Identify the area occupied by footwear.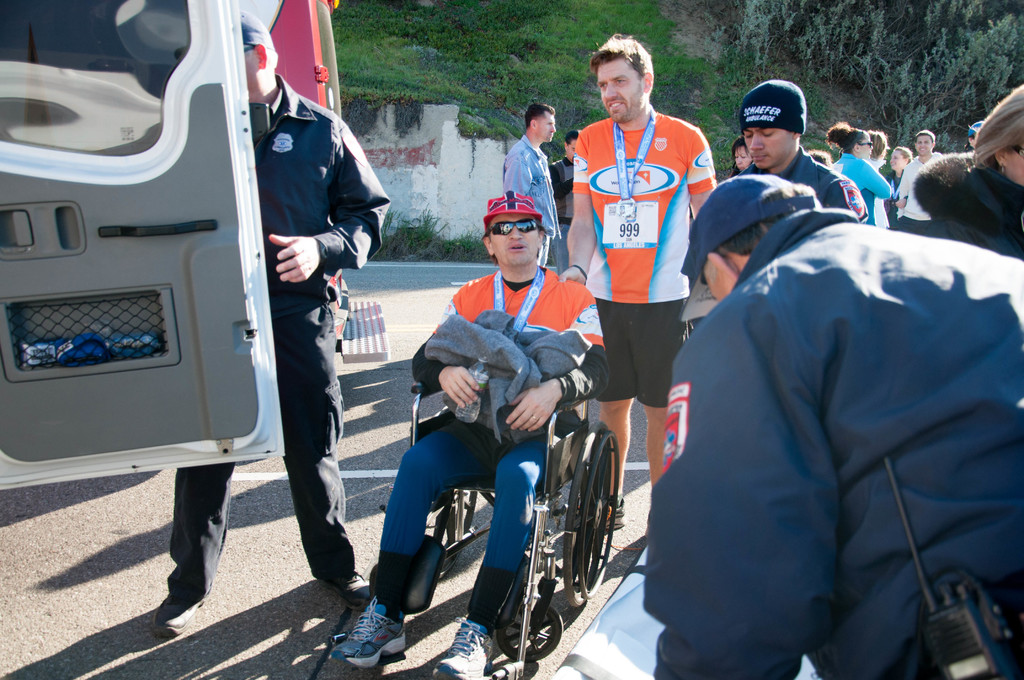
Area: pyautogui.locateOnScreen(319, 565, 366, 604).
